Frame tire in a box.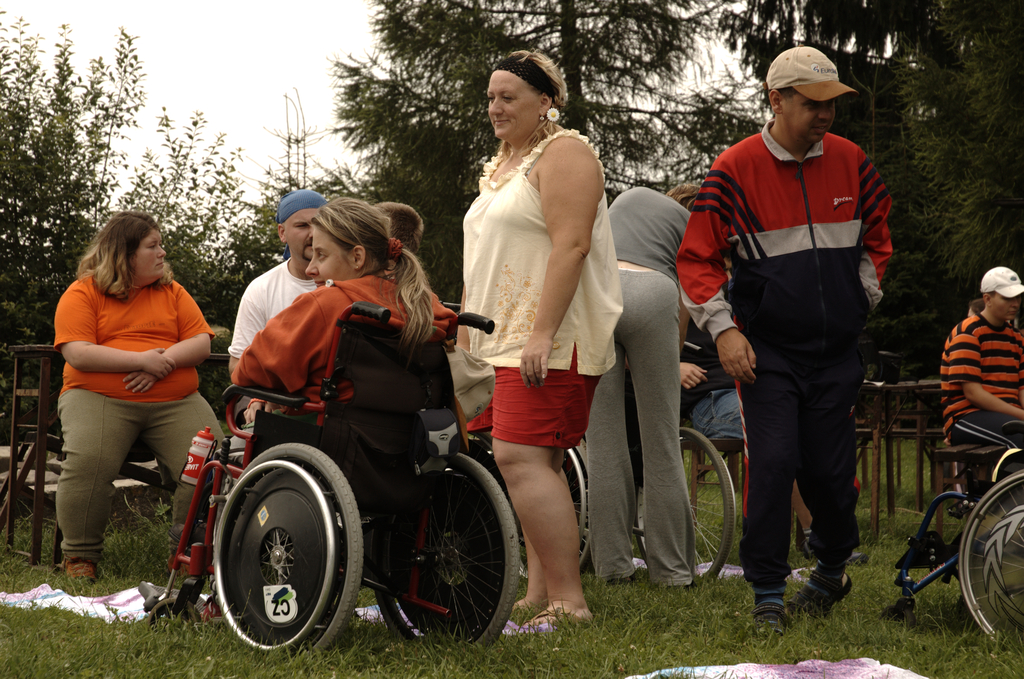
488,441,590,582.
